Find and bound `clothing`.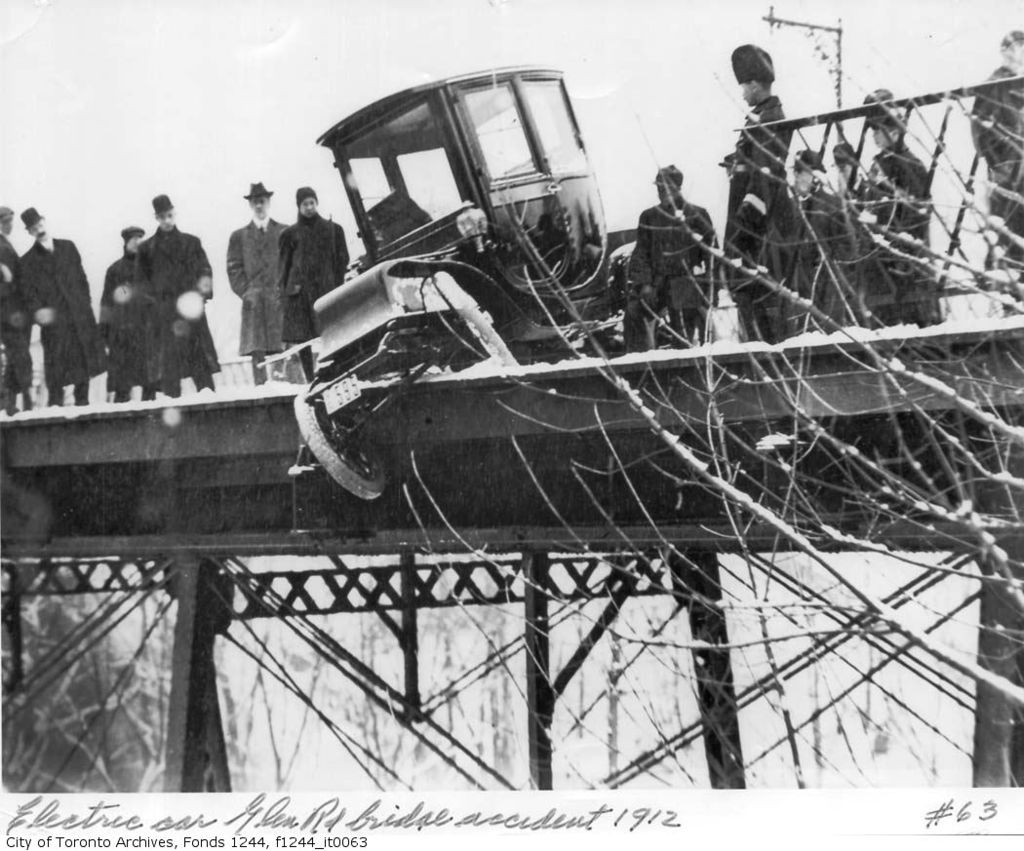
Bound: x1=857, y1=138, x2=930, y2=330.
